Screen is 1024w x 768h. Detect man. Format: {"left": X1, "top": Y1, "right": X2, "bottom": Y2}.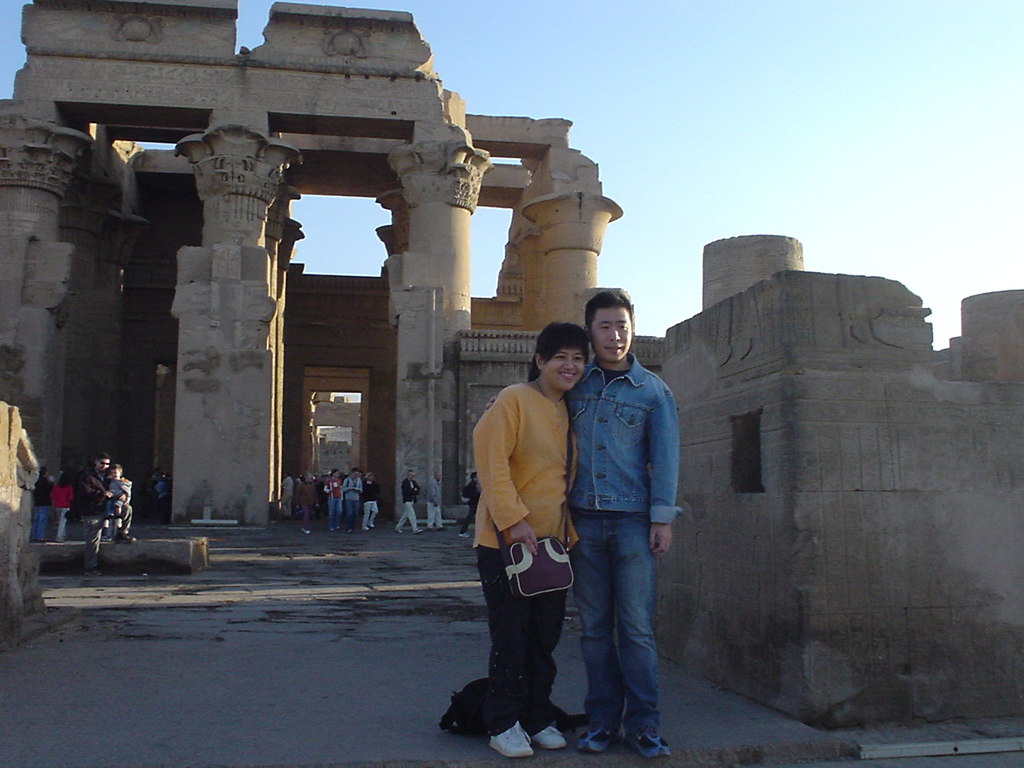
{"left": 428, "top": 470, "right": 446, "bottom": 528}.
